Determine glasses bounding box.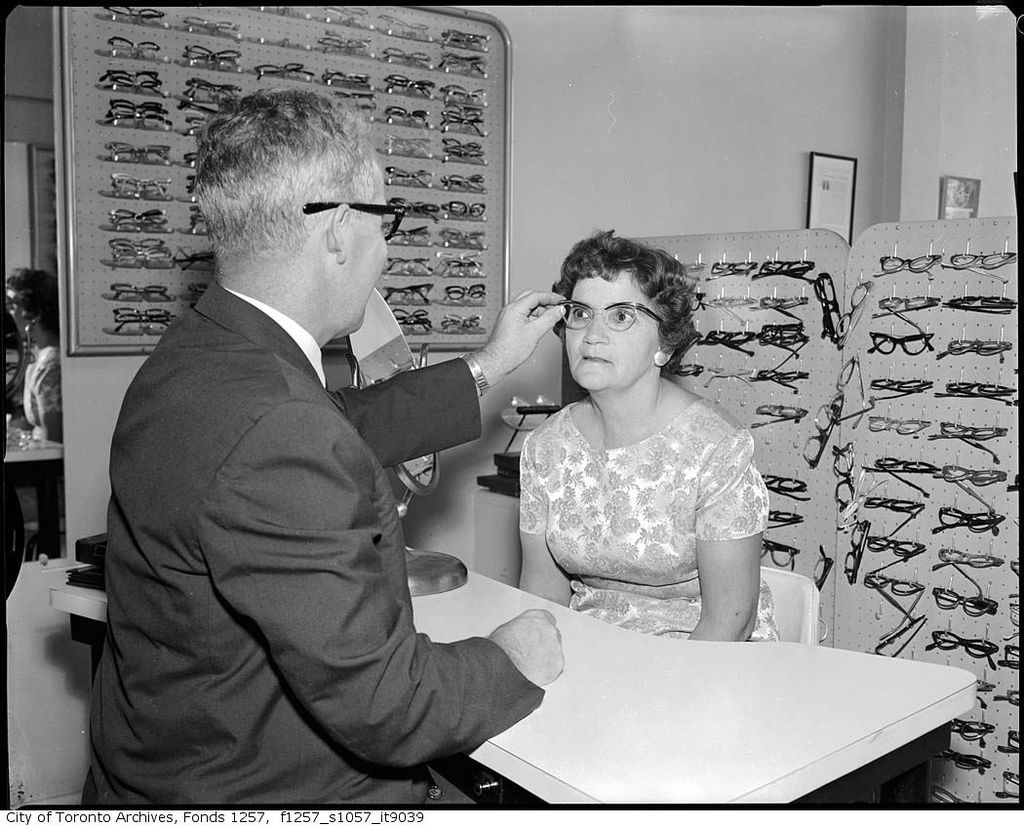
Determined: crop(870, 293, 941, 327).
